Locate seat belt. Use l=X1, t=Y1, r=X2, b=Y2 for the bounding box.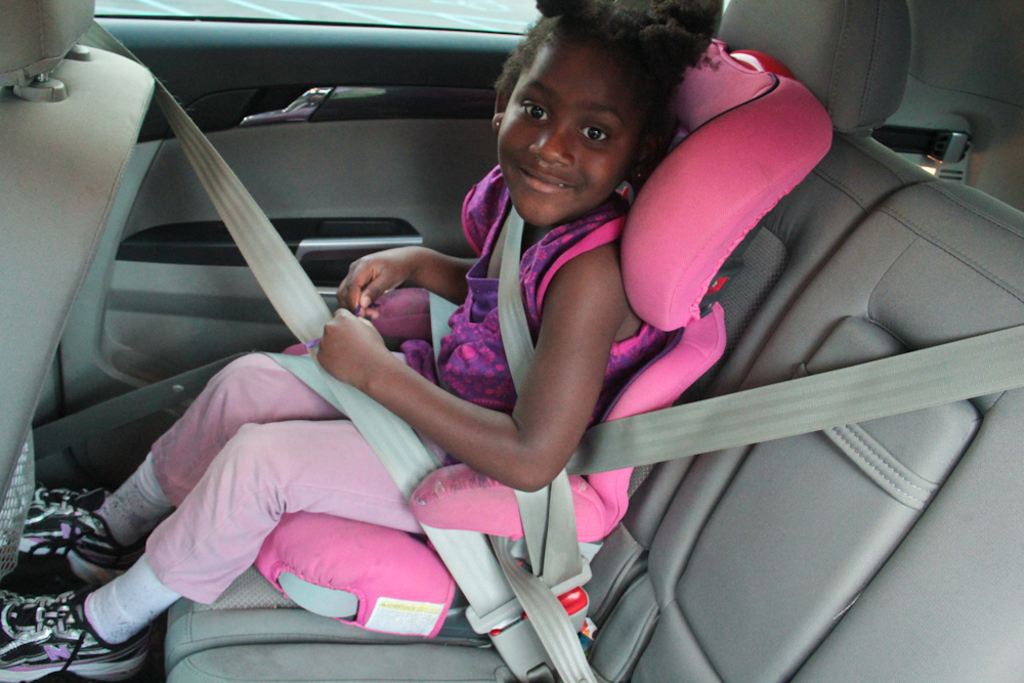
l=558, t=325, r=1023, b=483.
